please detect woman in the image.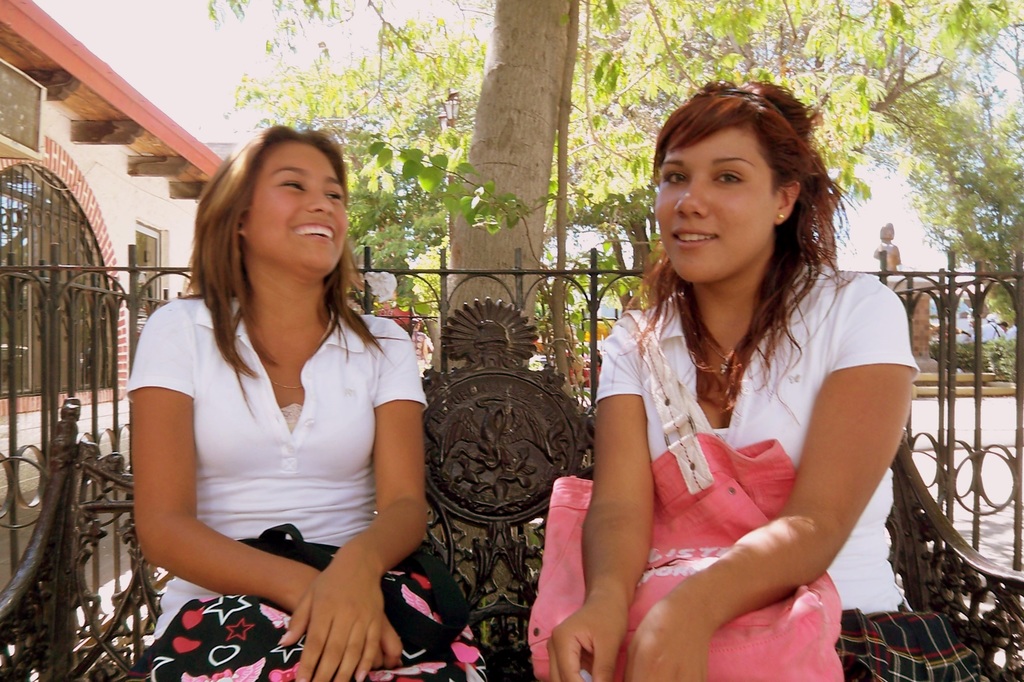
box(118, 115, 440, 667).
